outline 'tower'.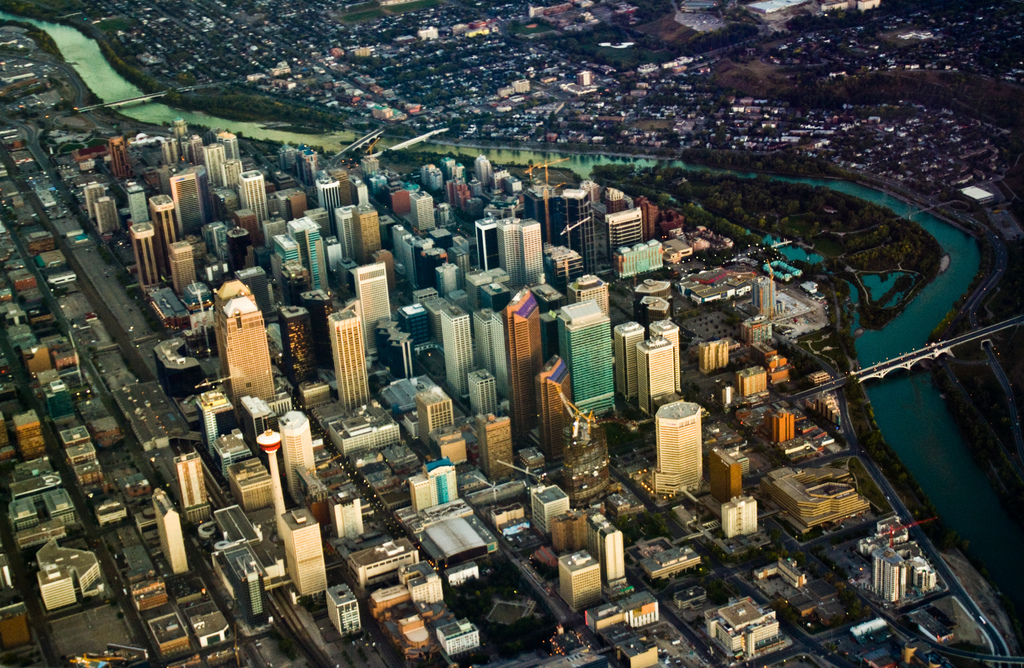
Outline: crop(165, 235, 199, 295).
